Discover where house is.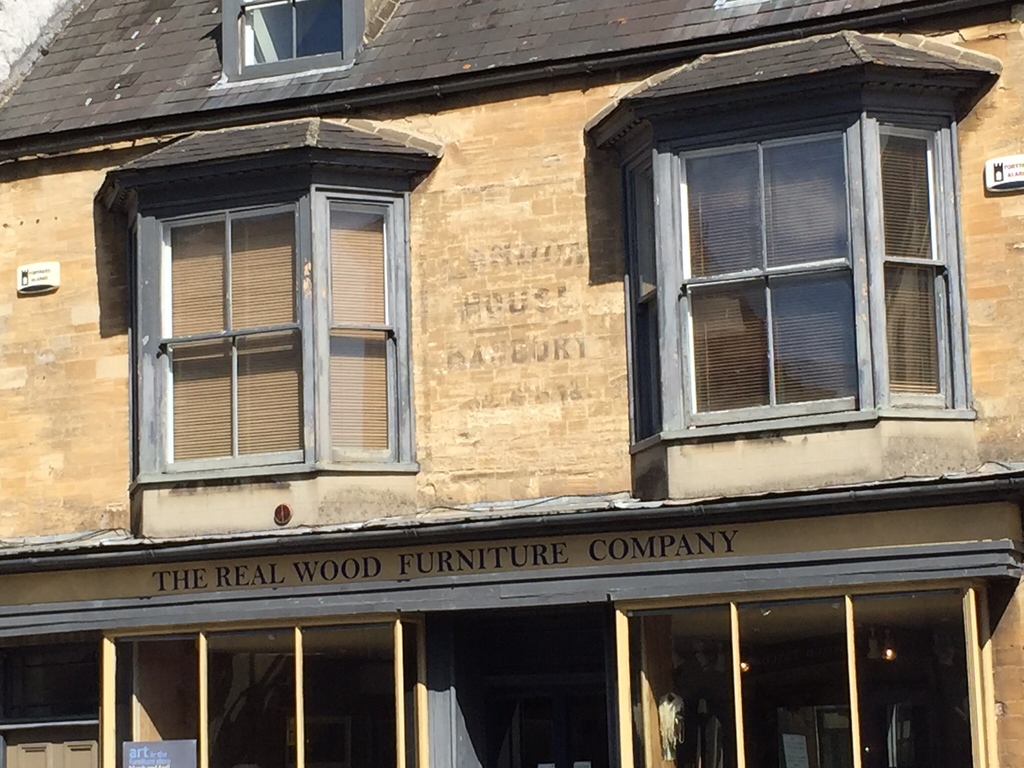
Discovered at locate(8, 13, 1023, 758).
